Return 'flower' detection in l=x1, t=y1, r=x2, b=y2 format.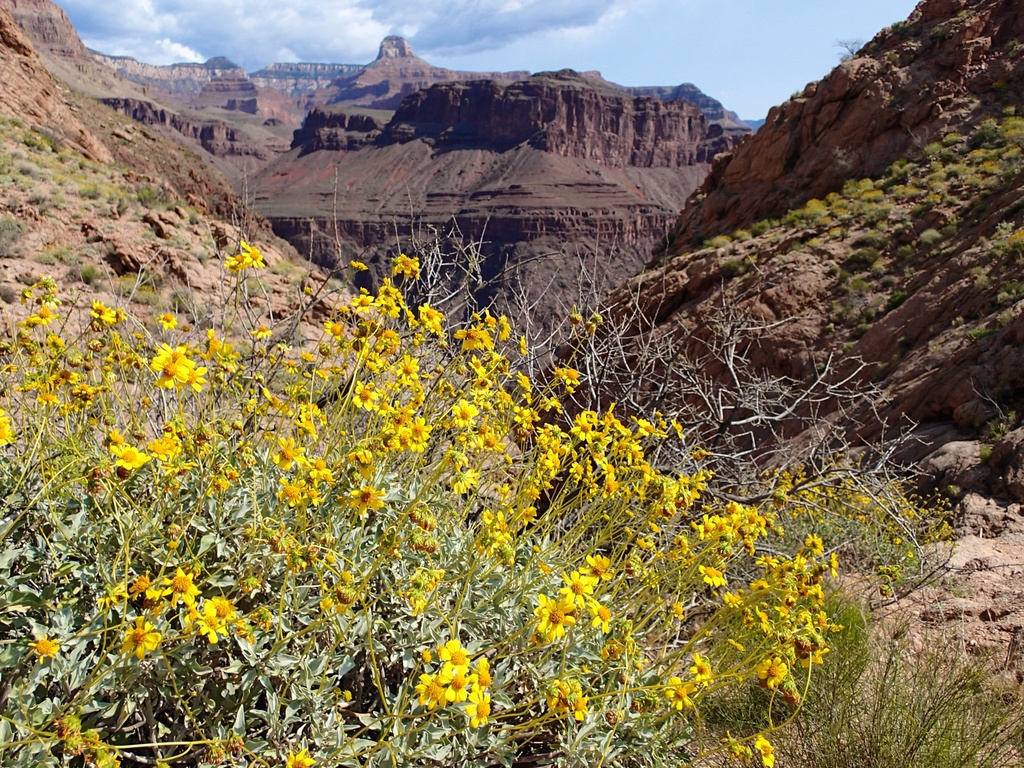
l=441, t=640, r=467, b=674.
